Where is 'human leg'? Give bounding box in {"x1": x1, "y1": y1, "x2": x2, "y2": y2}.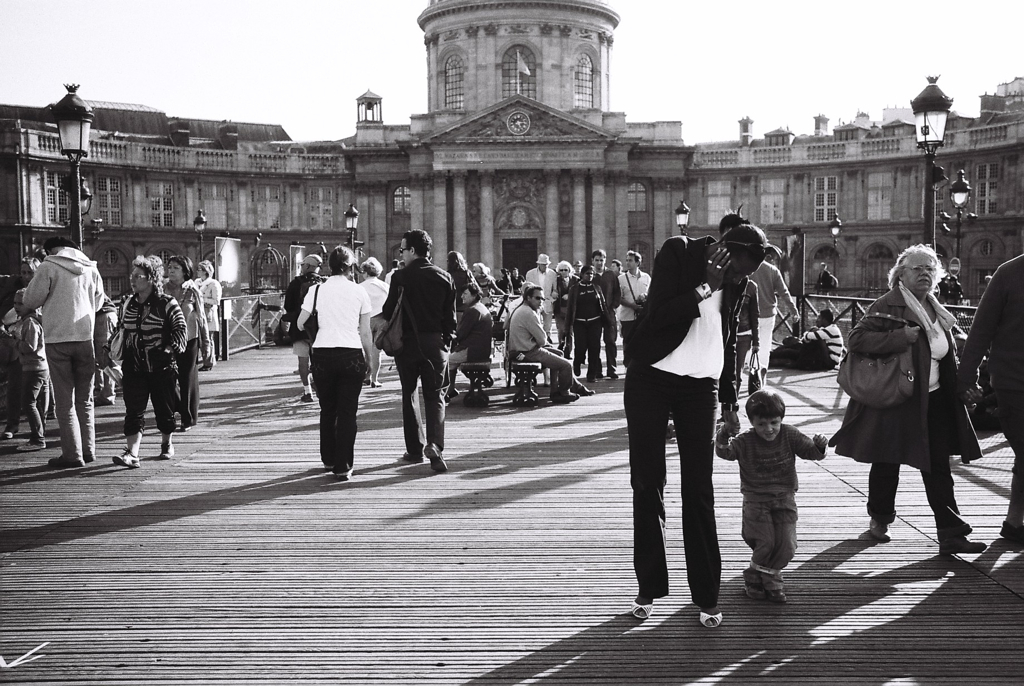
{"x1": 748, "y1": 501, "x2": 775, "y2": 594}.
